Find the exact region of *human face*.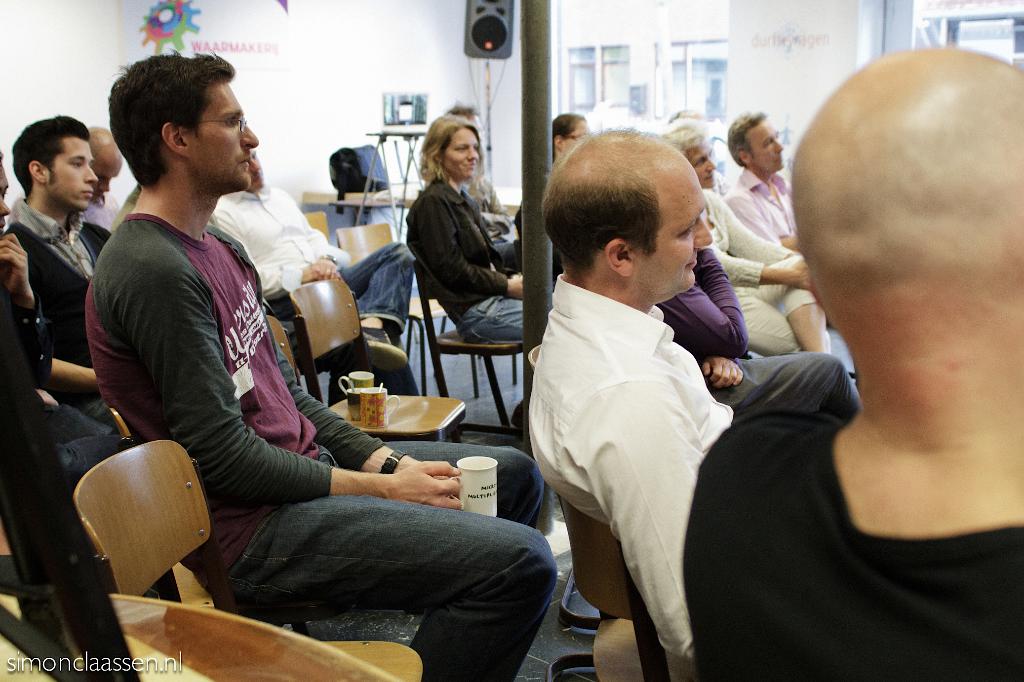
Exact region: box(442, 122, 481, 180).
